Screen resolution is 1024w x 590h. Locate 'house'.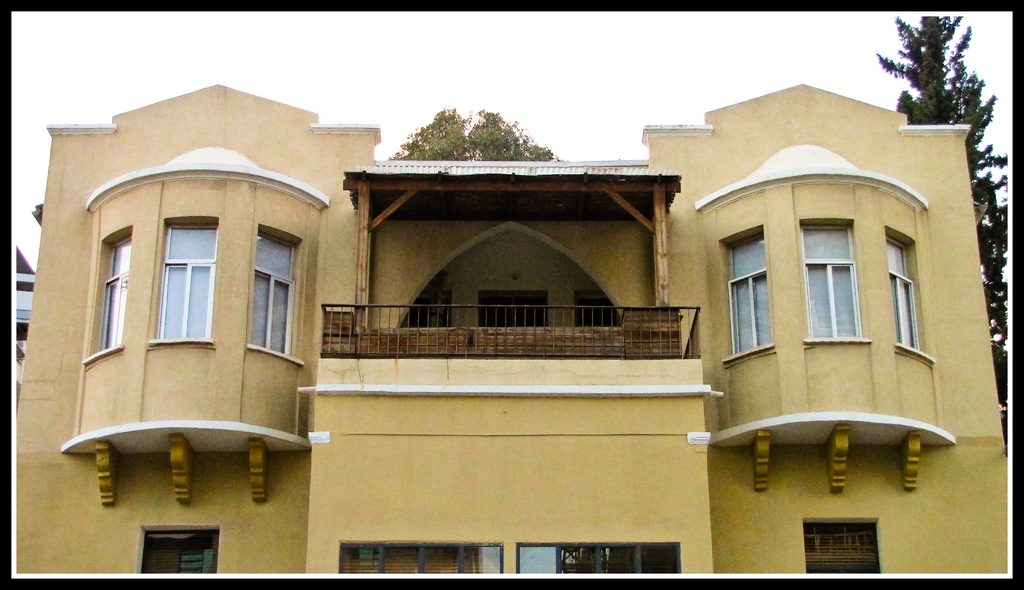
BBox(6, 84, 1012, 575).
